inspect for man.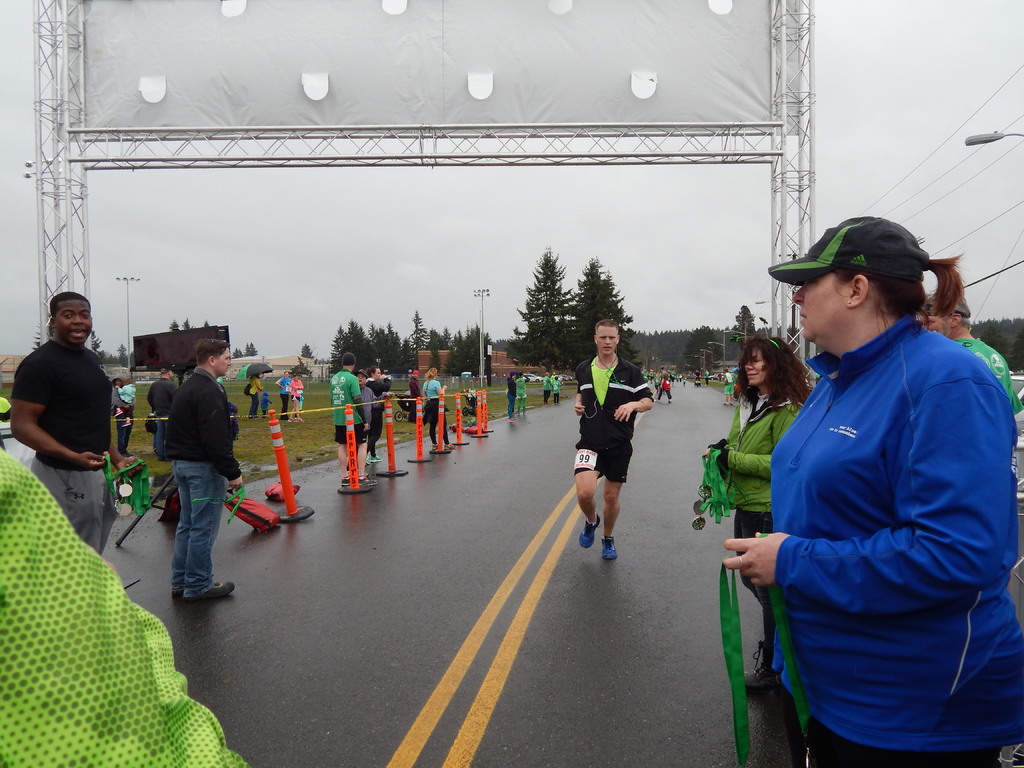
Inspection: [163, 336, 245, 600].
